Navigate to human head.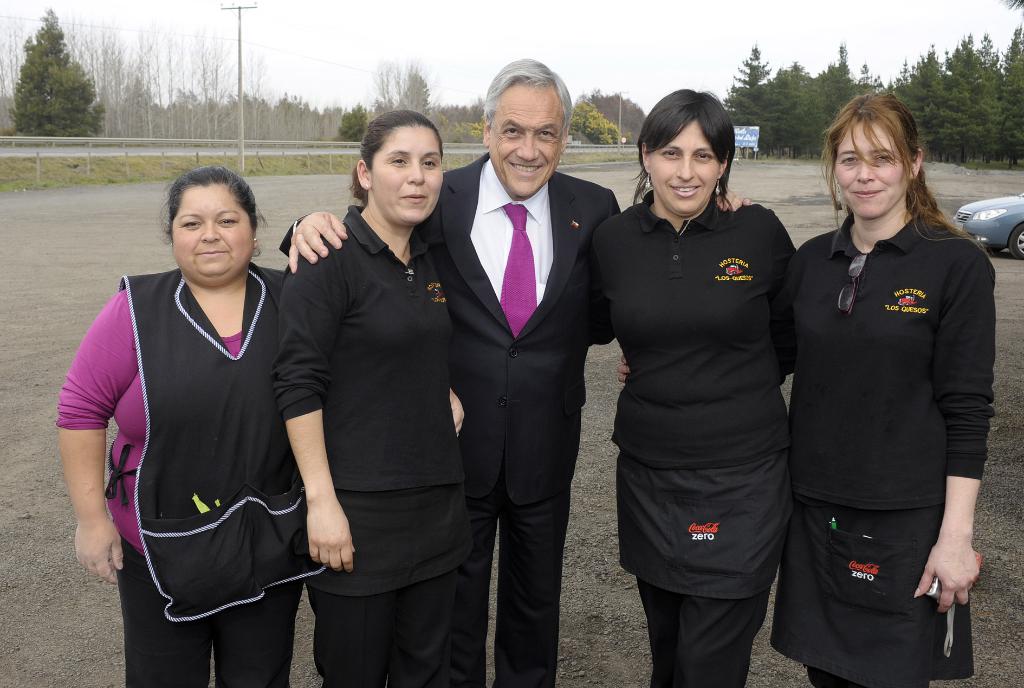
Navigation target: 831, 95, 922, 218.
